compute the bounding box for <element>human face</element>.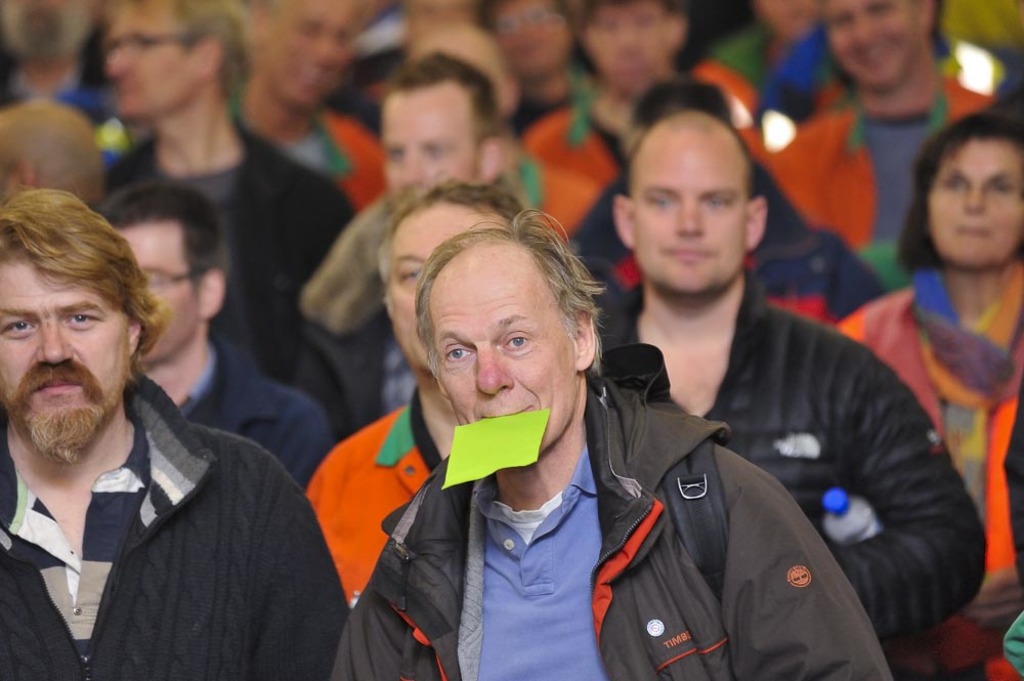
[left=270, top=0, right=358, bottom=105].
